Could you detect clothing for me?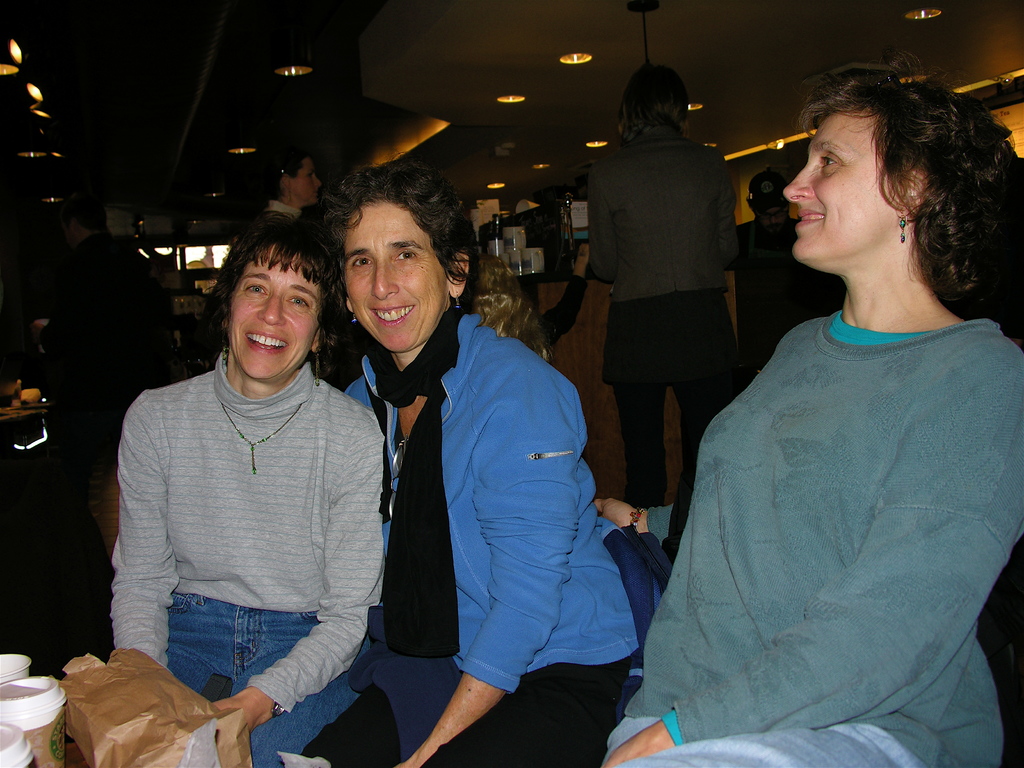
Detection result: 588, 132, 744, 540.
